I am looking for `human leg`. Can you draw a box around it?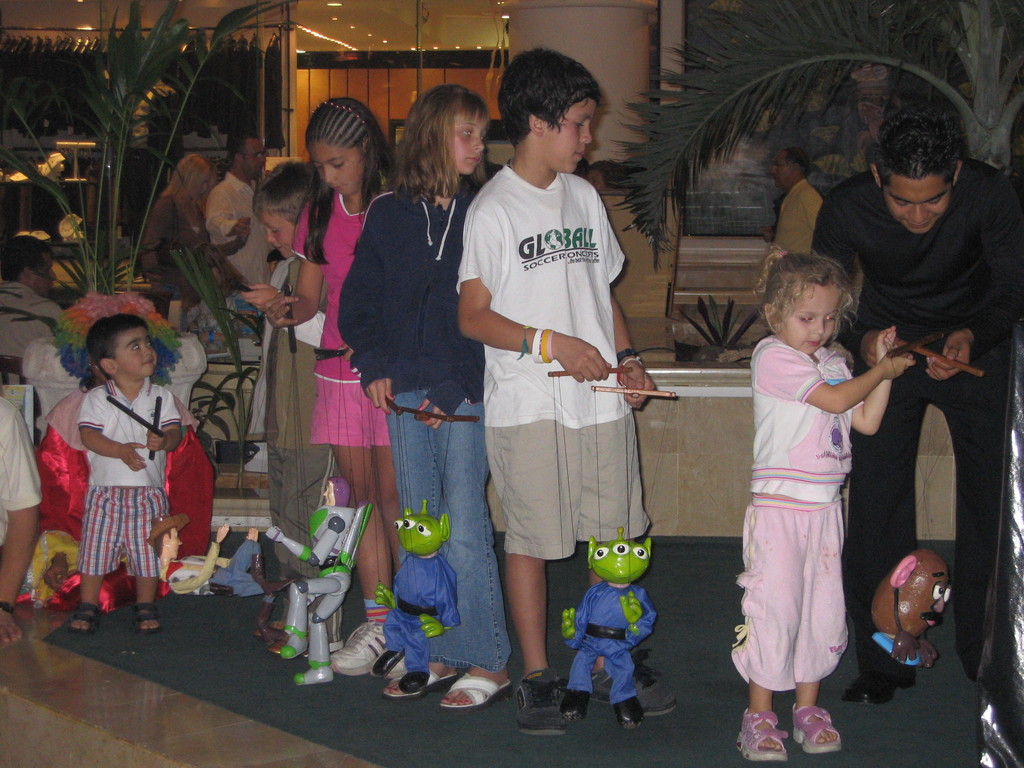
Sure, the bounding box is 846/417/922/705.
